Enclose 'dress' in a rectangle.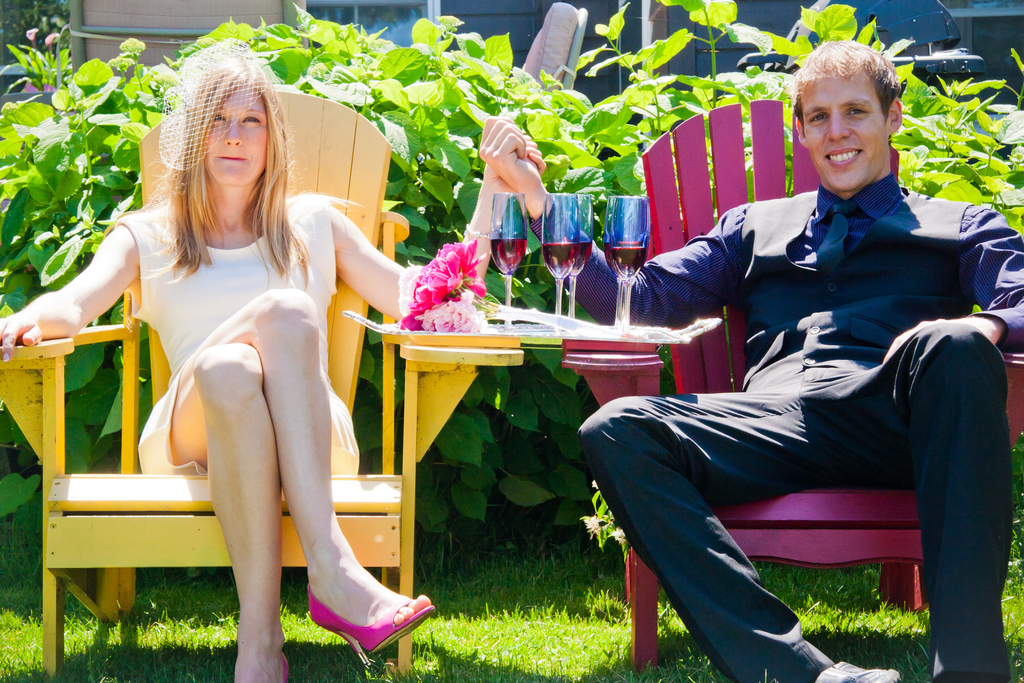
{"x1": 115, "y1": 188, "x2": 362, "y2": 477}.
